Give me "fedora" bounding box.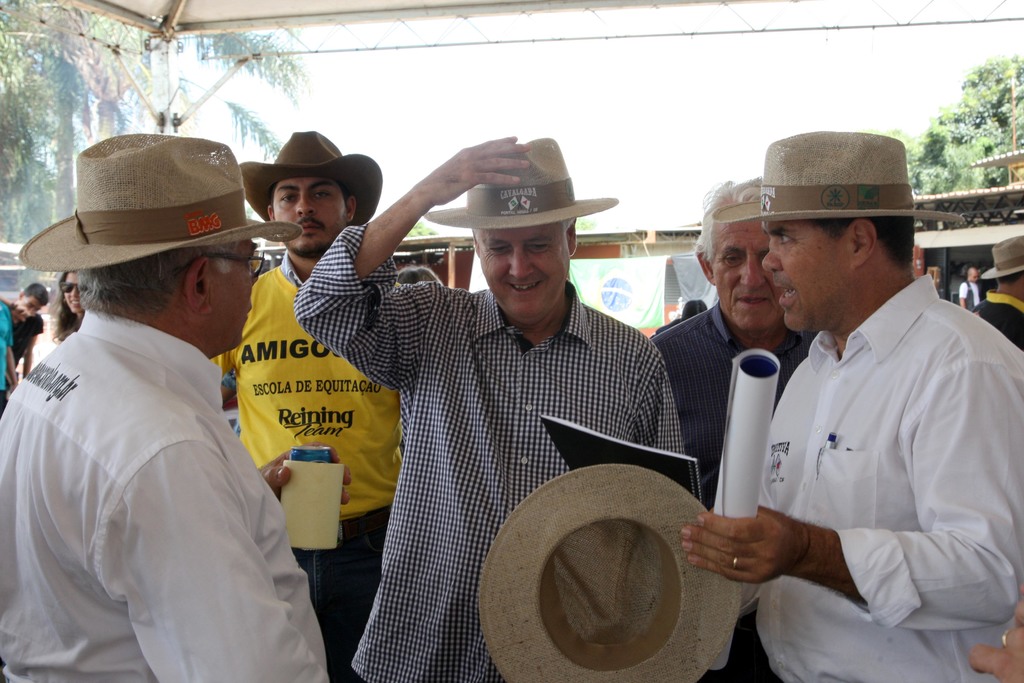
20/128/303/274.
